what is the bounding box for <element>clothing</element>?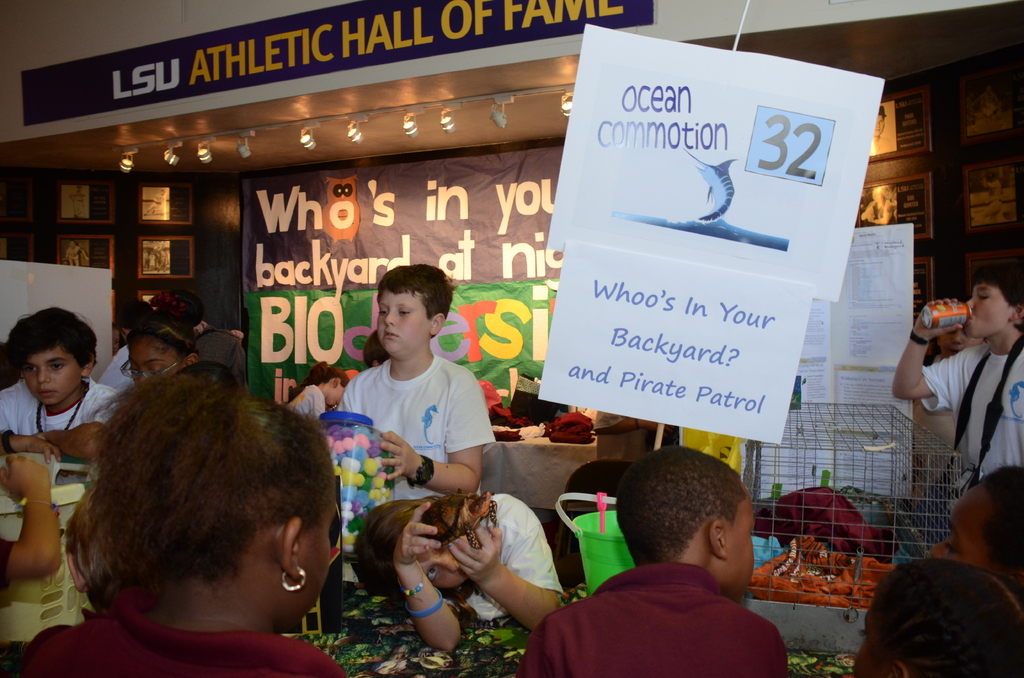
rect(934, 347, 1023, 474).
